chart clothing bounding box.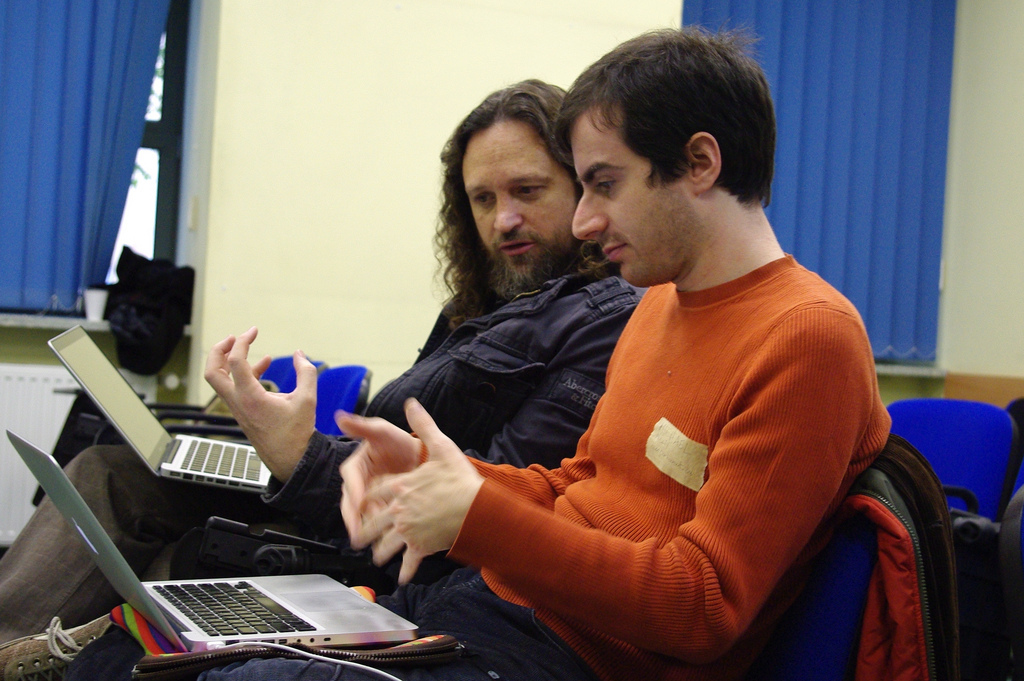
Charted: bbox=[2, 259, 650, 644].
